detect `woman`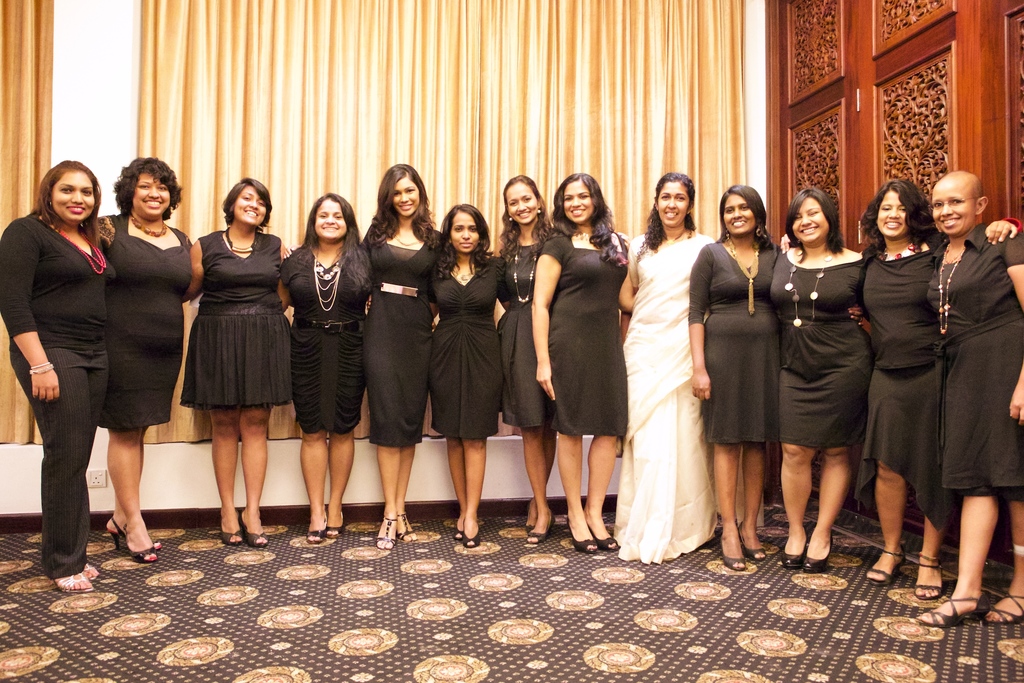
188 177 294 547
